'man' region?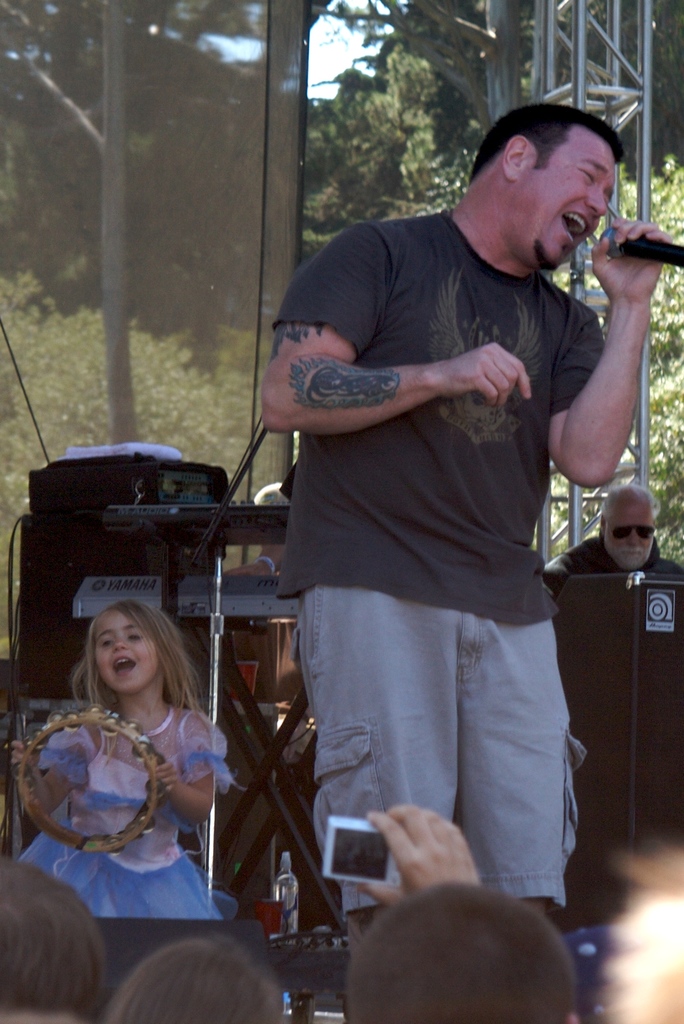
left=232, top=99, right=642, bottom=963
